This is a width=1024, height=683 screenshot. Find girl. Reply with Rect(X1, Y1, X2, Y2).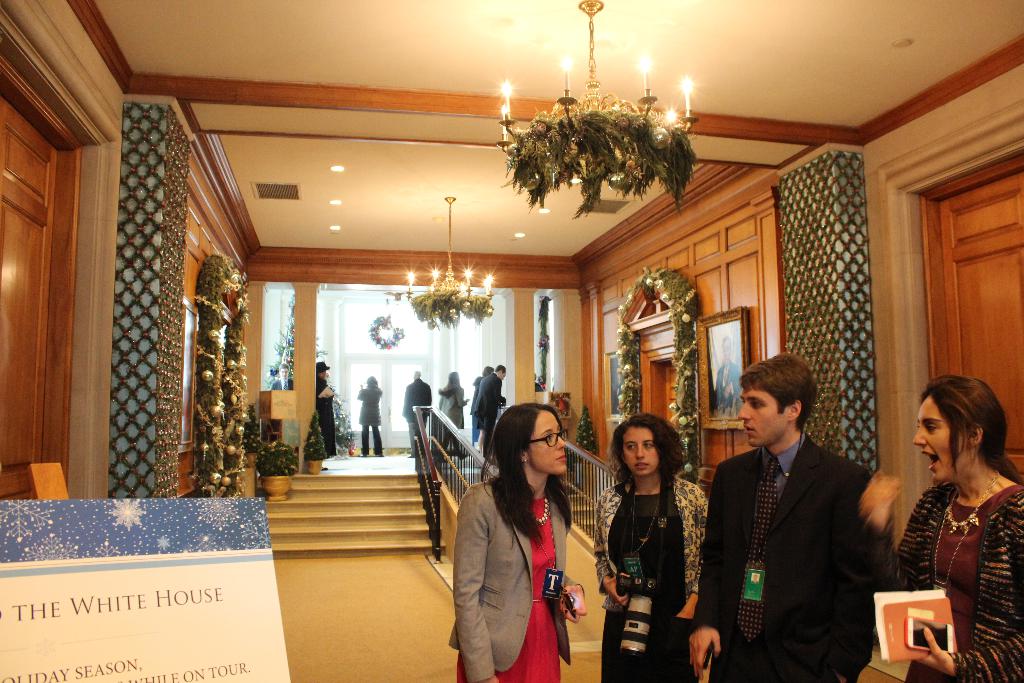
Rect(889, 380, 1023, 679).
